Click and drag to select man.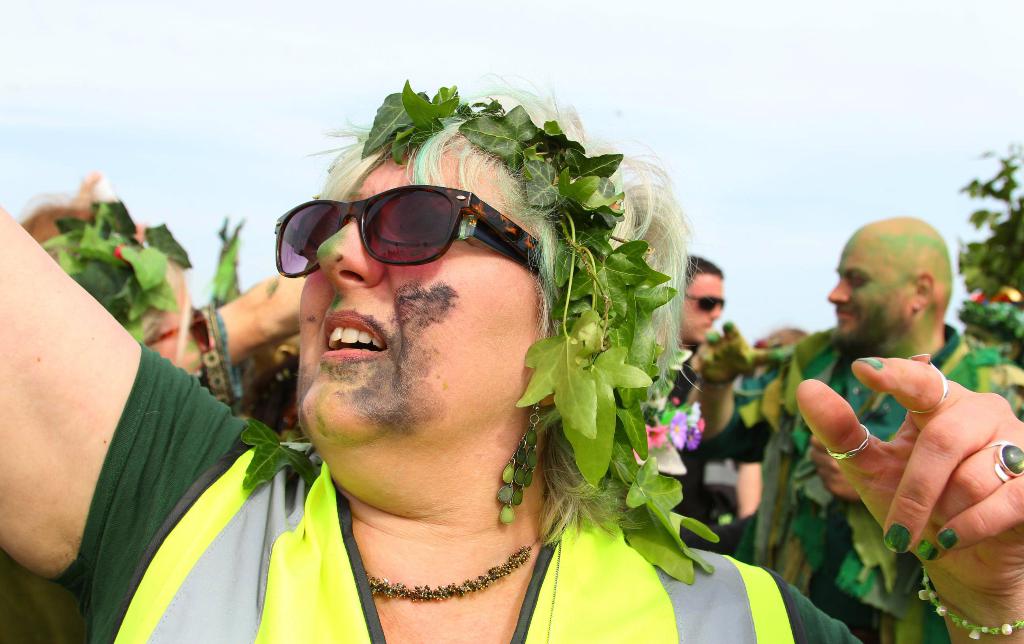
Selection: locate(653, 259, 761, 551).
